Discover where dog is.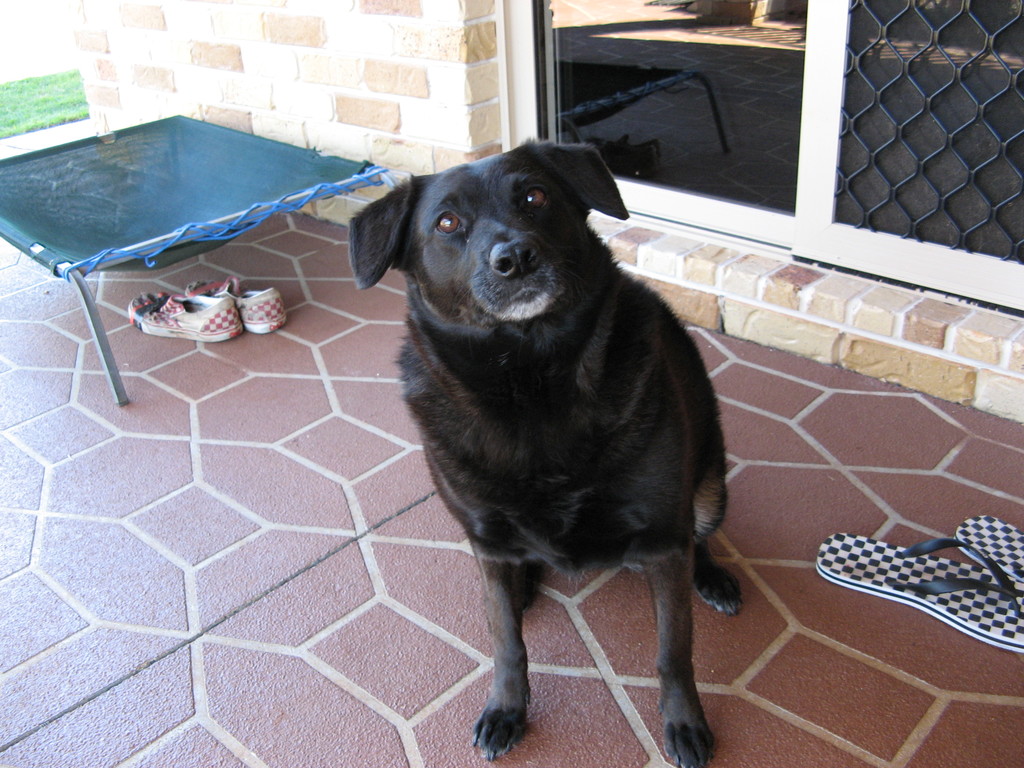
Discovered at box=[345, 139, 746, 767].
